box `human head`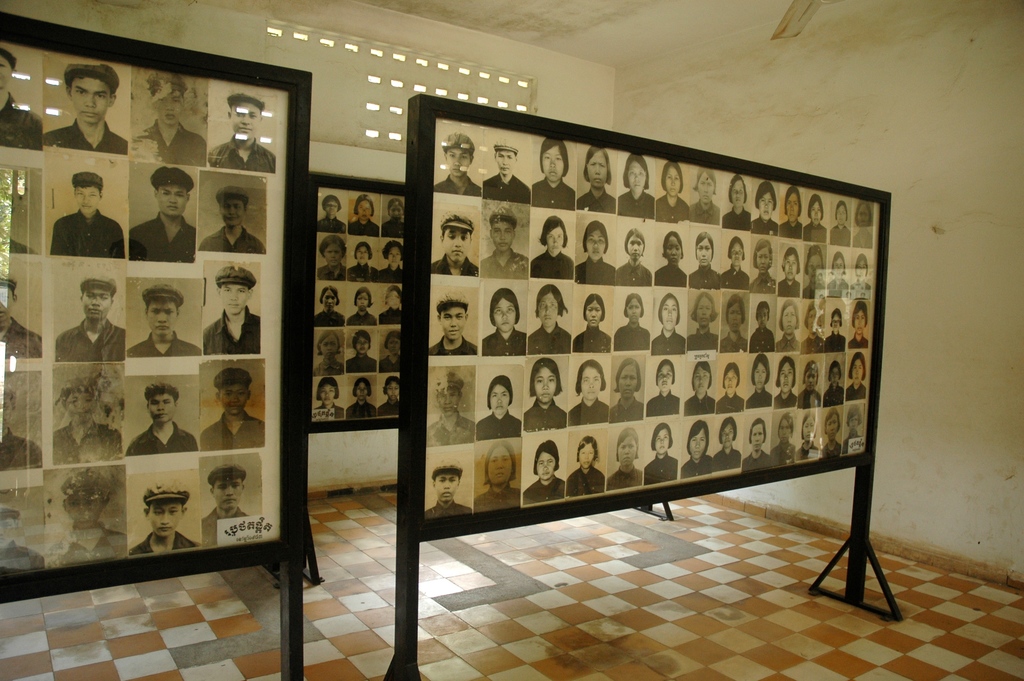
pyautogui.locateOnScreen(440, 218, 474, 267)
